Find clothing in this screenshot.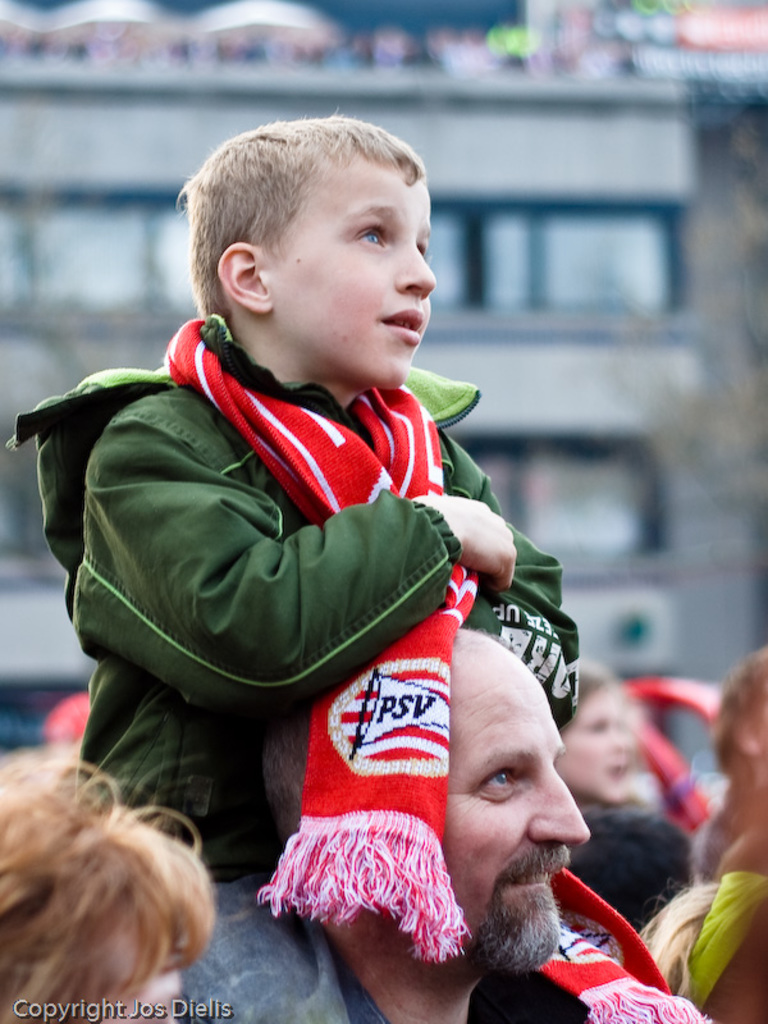
The bounding box for clothing is bbox(177, 860, 540, 1023).
